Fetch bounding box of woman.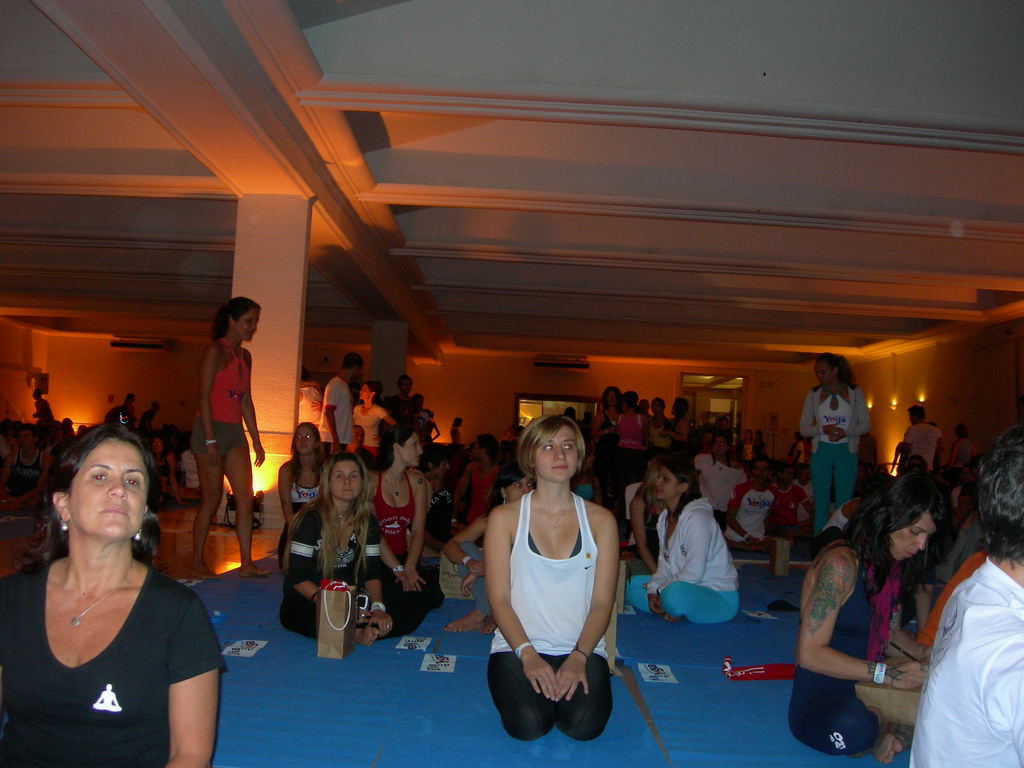
Bbox: [193,296,272,579].
